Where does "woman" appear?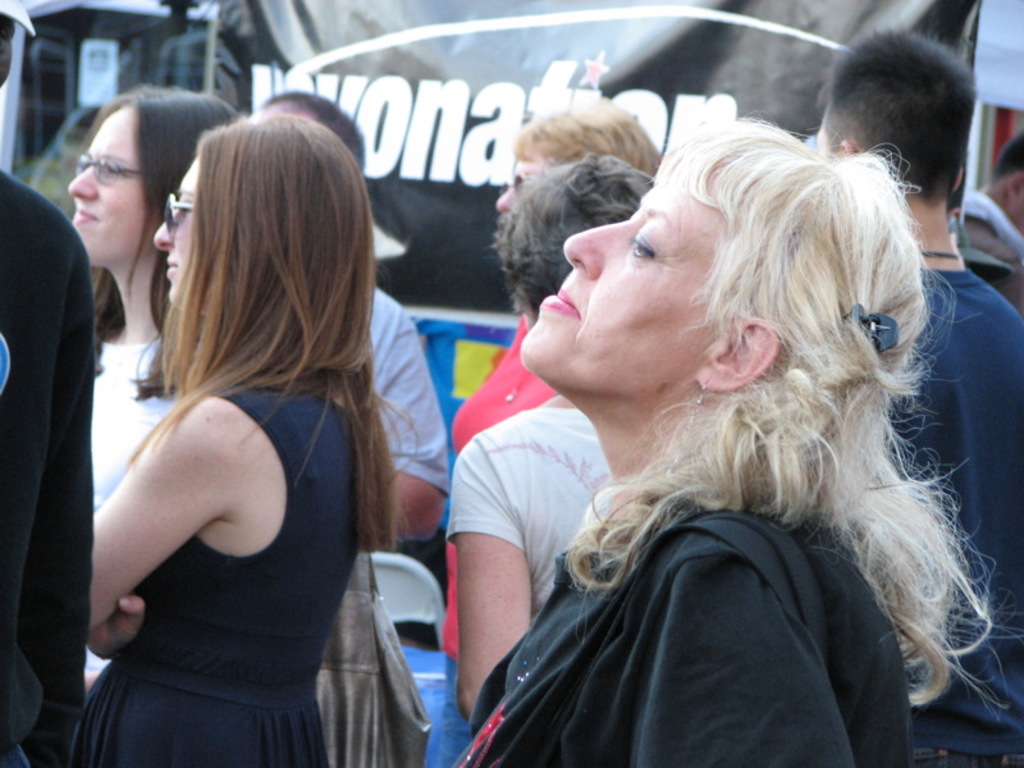
Appears at [72,84,248,515].
